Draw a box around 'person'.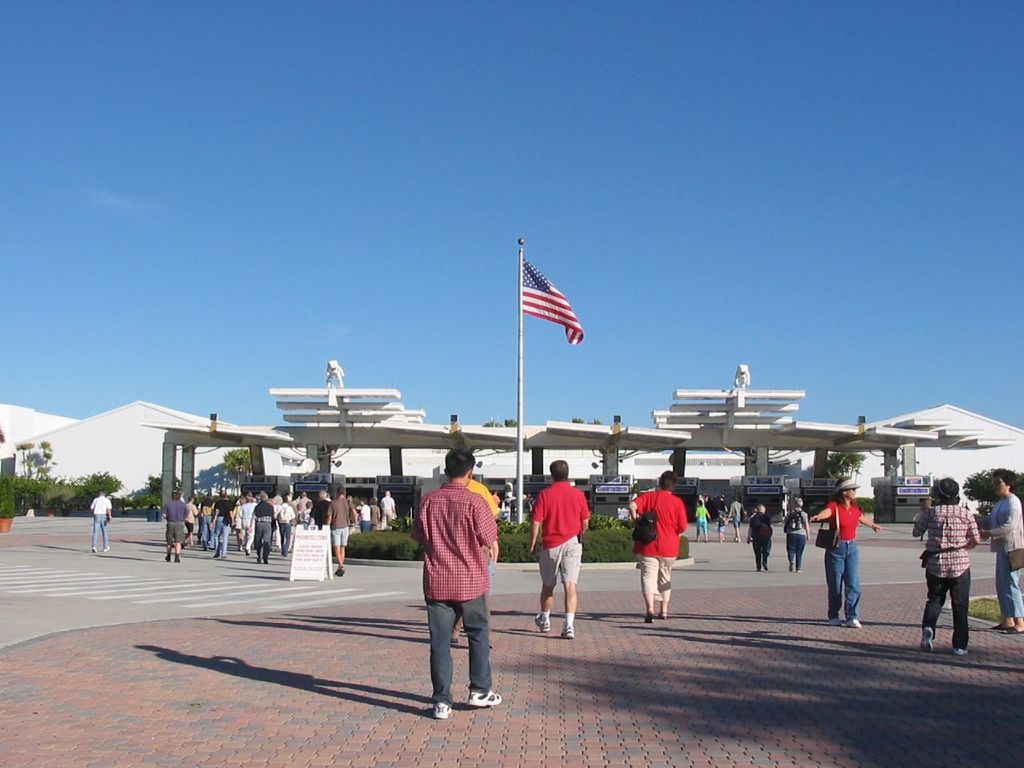
locate(694, 498, 710, 543).
